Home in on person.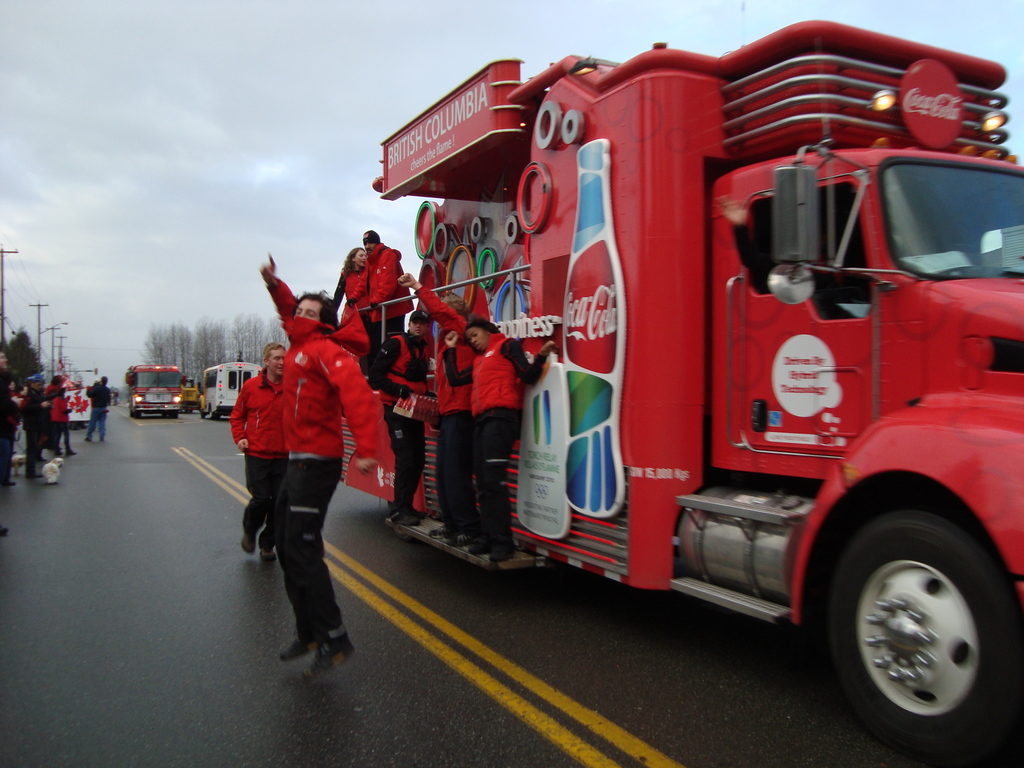
Homed in at 234:345:284:558.
